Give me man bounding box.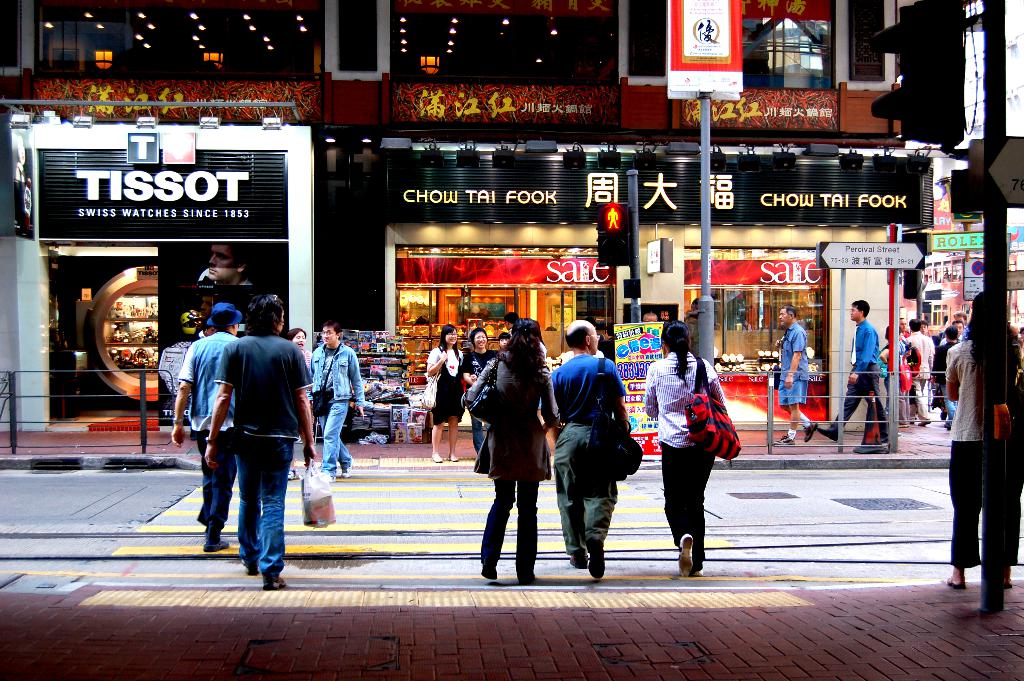
left=458, top=322, right=502, bottom=452.
